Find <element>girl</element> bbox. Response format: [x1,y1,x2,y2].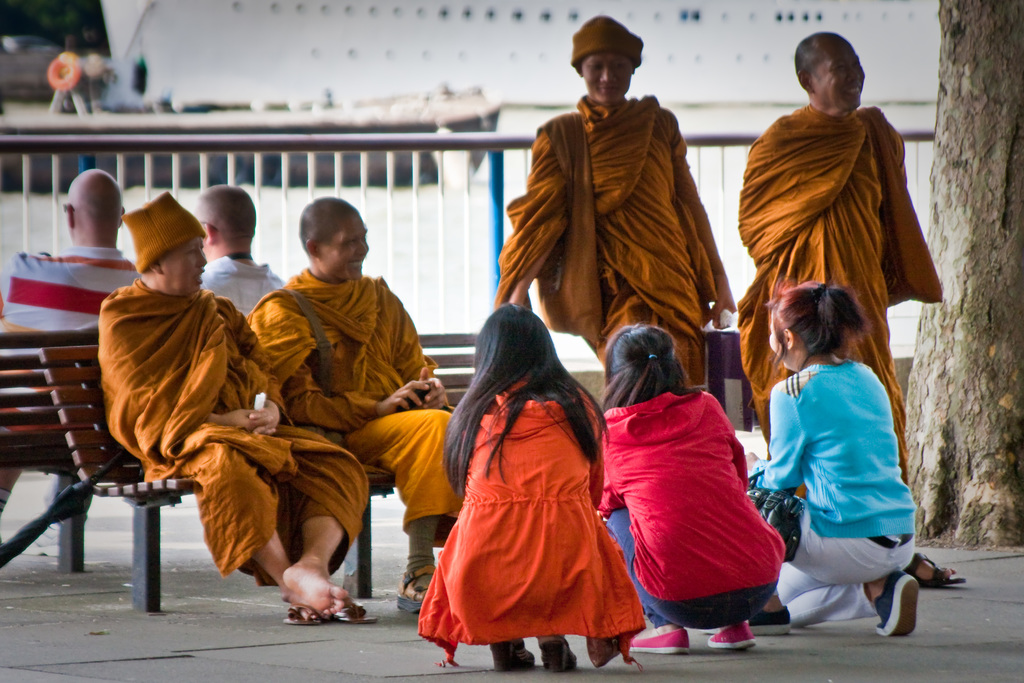
[751,278,922,638].
